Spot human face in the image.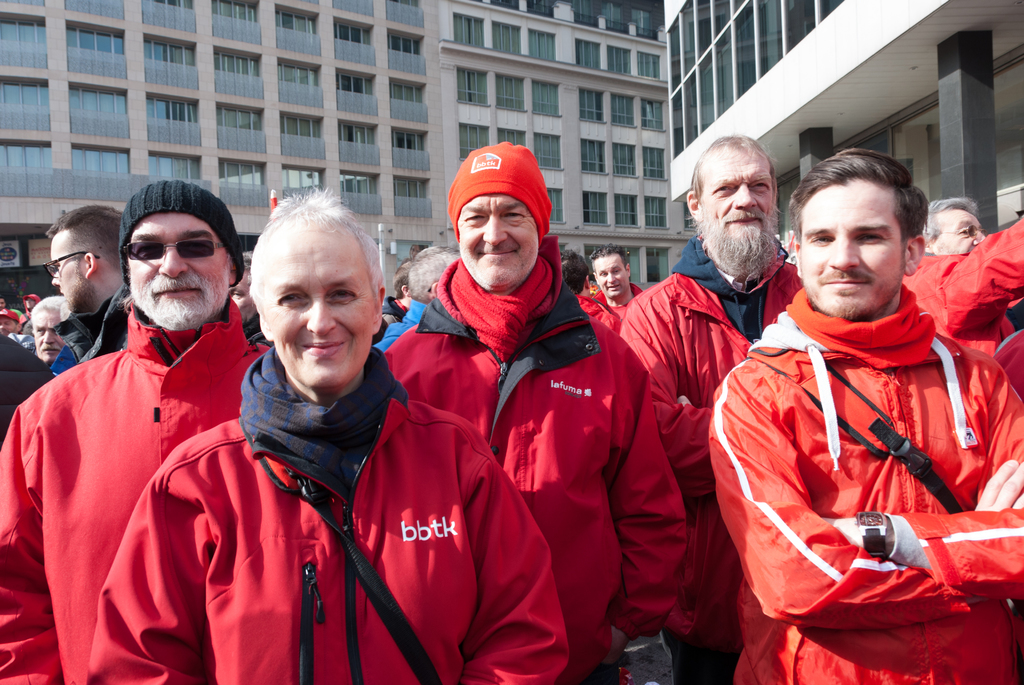
human face found at [left=33, top=304, right=72, bottom=363].
